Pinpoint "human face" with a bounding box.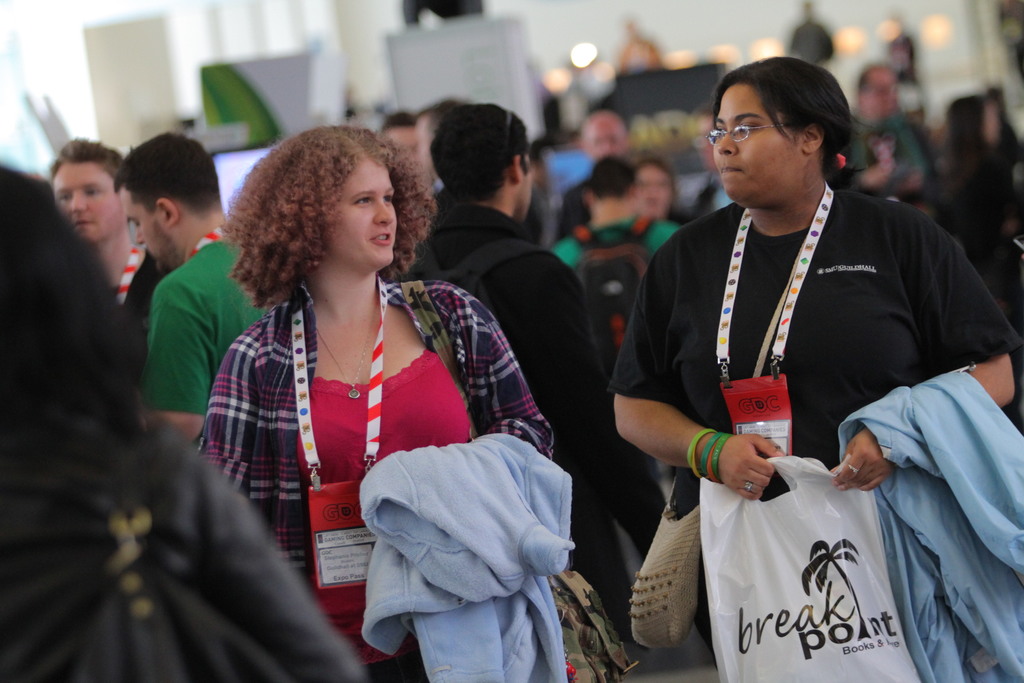
(711,82,794,206).
